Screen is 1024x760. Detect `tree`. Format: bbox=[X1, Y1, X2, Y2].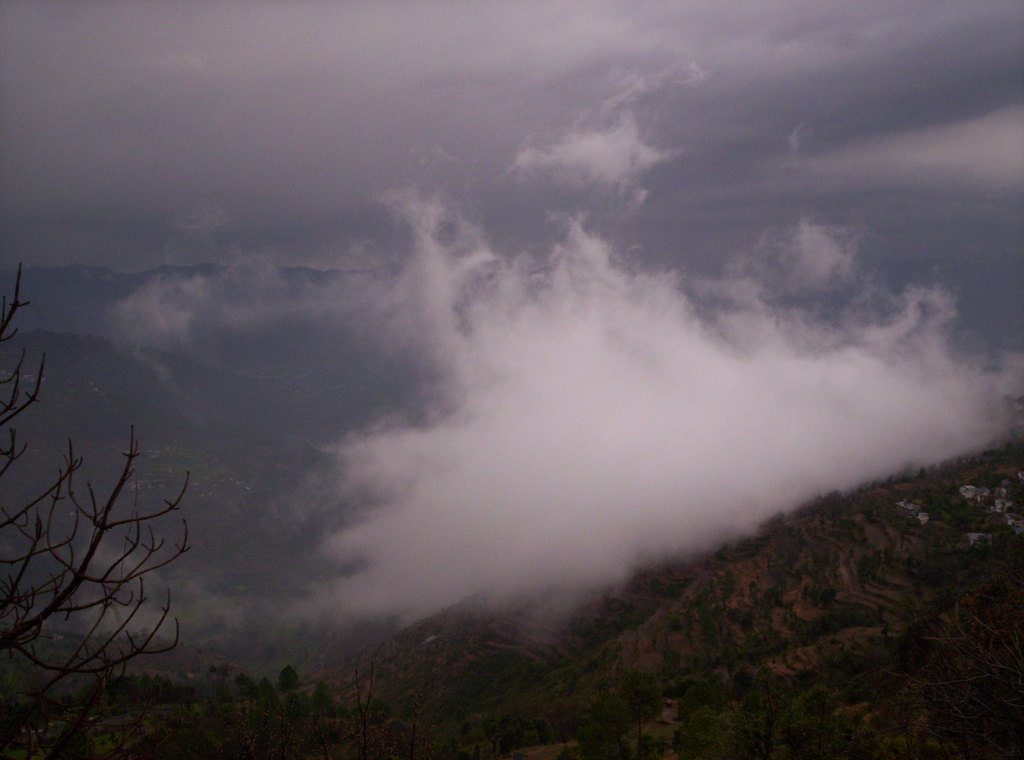
bbox=[220, 663, 383, 759].
